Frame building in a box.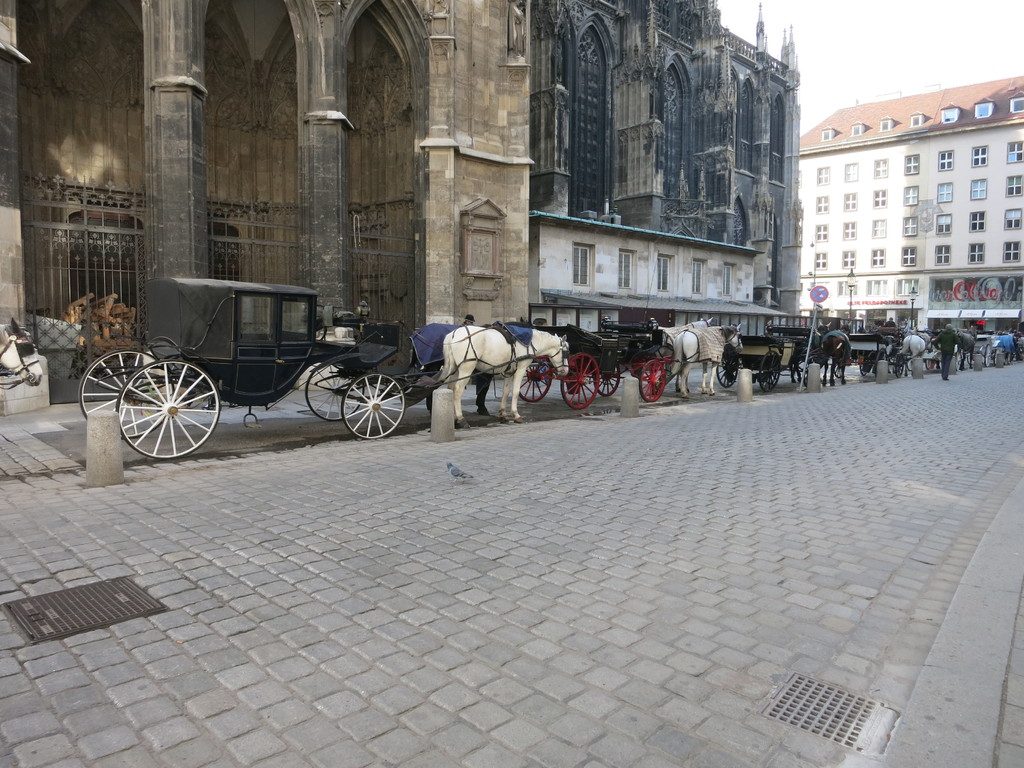
Rect(0, 0, 532, 419).
